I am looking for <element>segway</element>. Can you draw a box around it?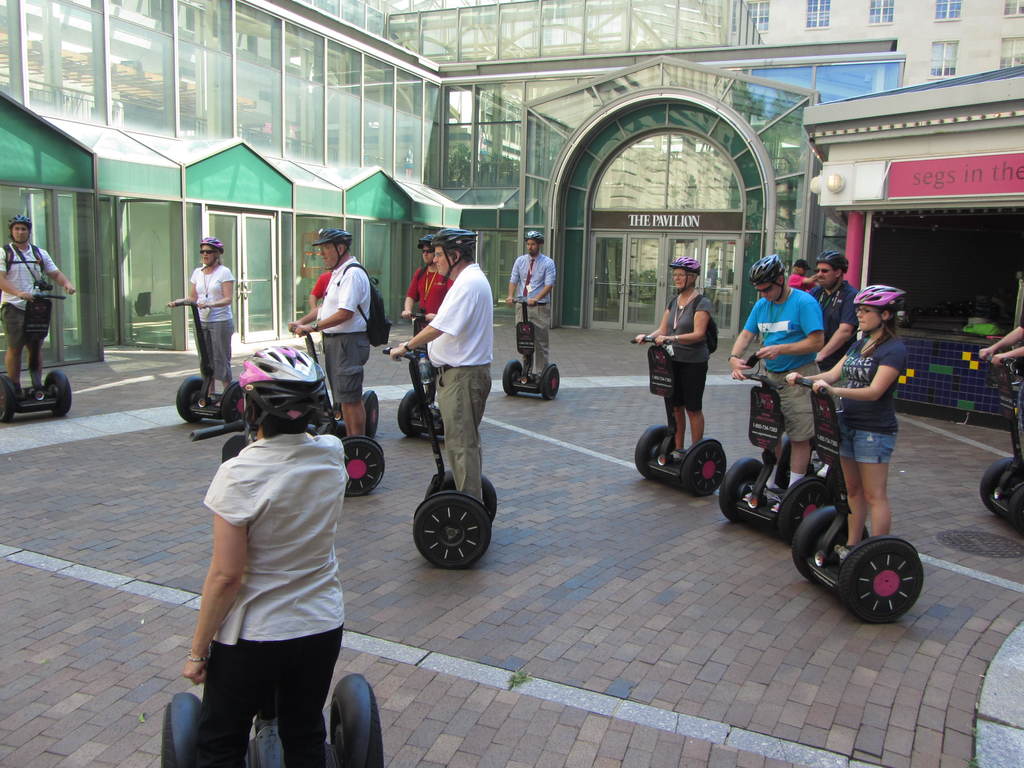
Sure, the bounding box is [392,310,447,435].
